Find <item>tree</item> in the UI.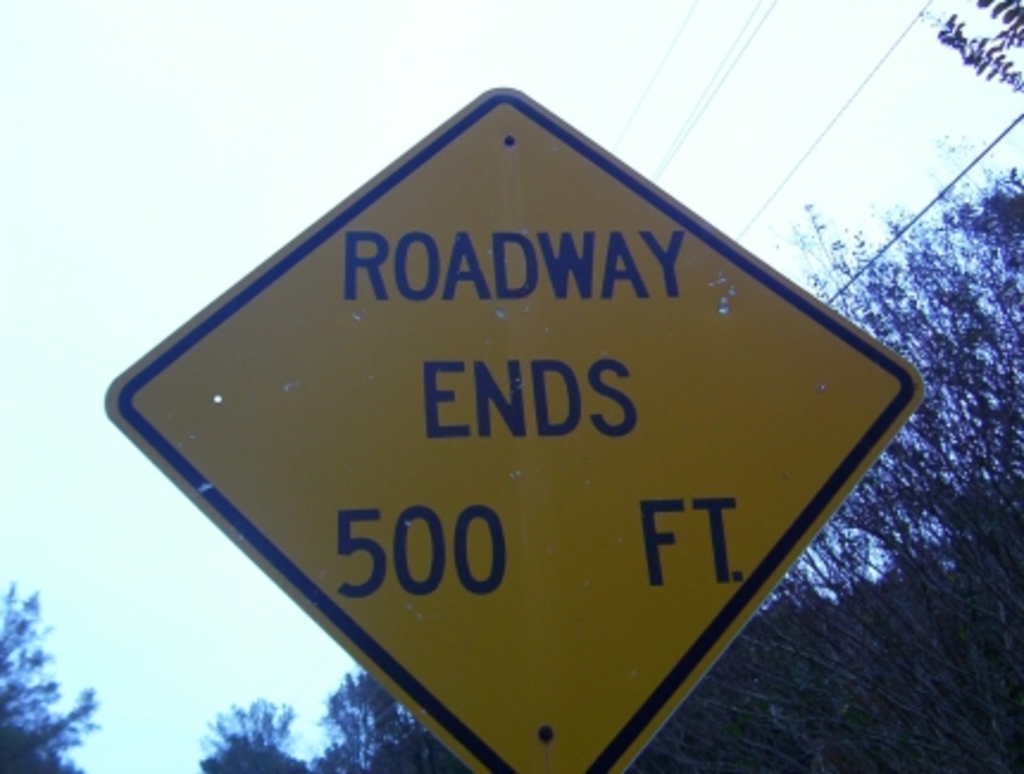
UI element at 919,0,1022,107.
